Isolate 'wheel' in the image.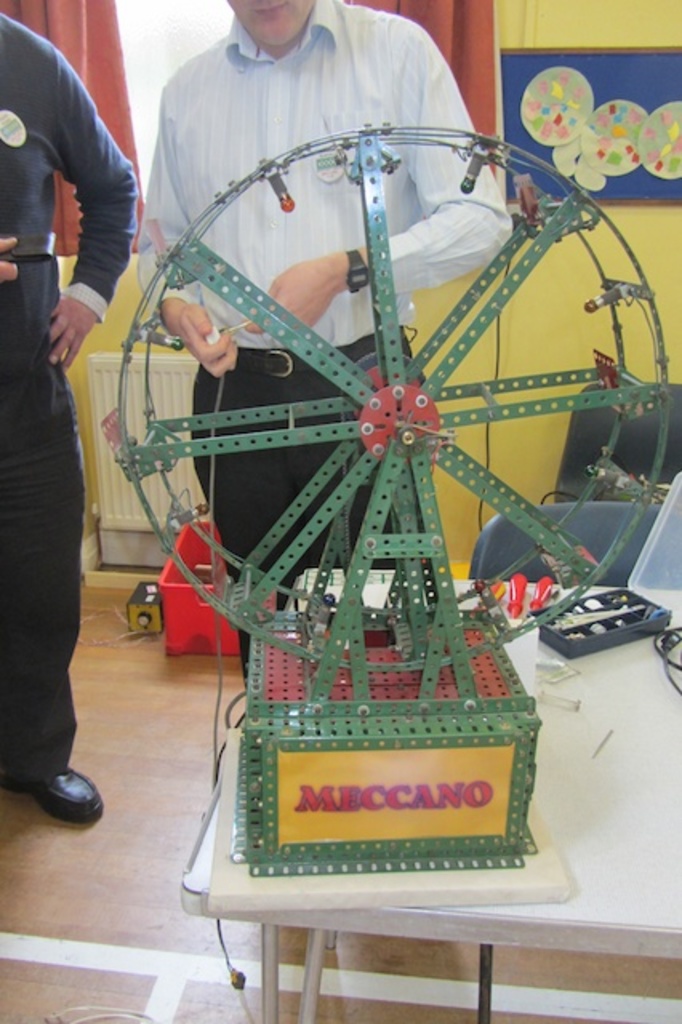
Isolated region: 117 122 671 674.
